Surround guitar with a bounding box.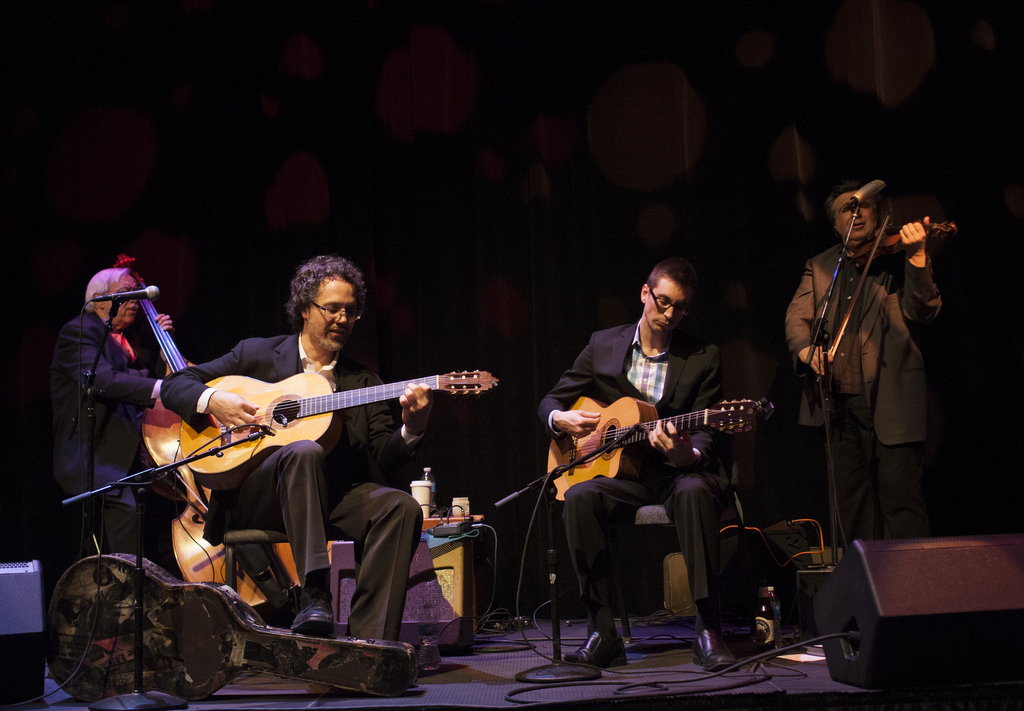
527, 397, 772, 493.
